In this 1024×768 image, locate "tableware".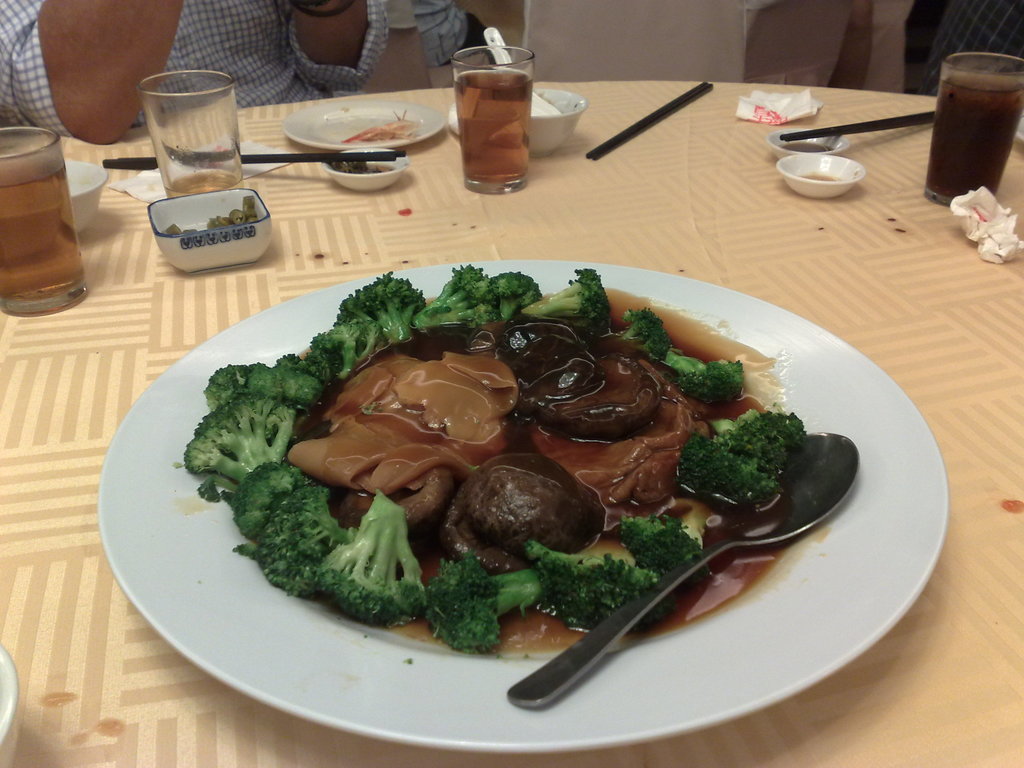
Bounding box: [left=780, top=110, right=934, bottom=142].
